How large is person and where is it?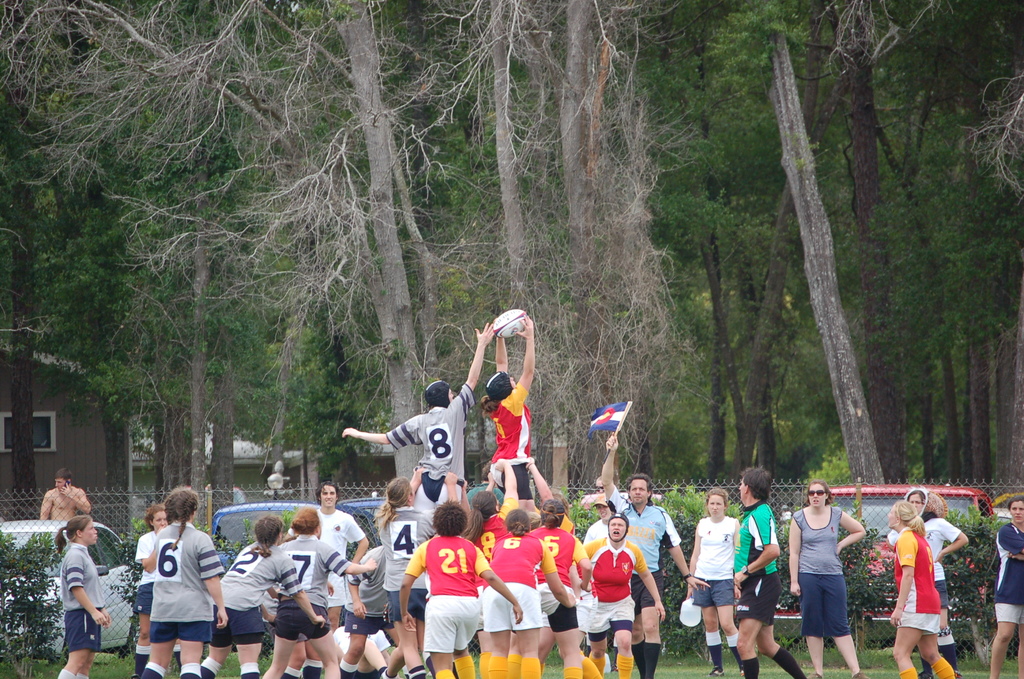
Bounding box: box(991, 491, 1023, 678).
